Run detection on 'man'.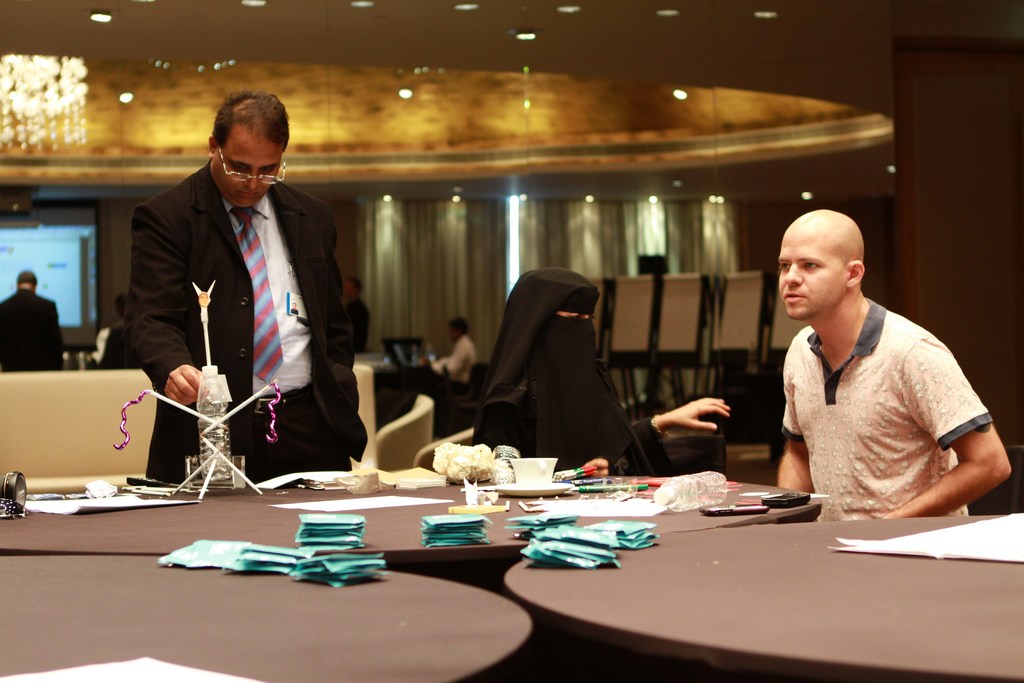
Result: 0:270:65:370.
